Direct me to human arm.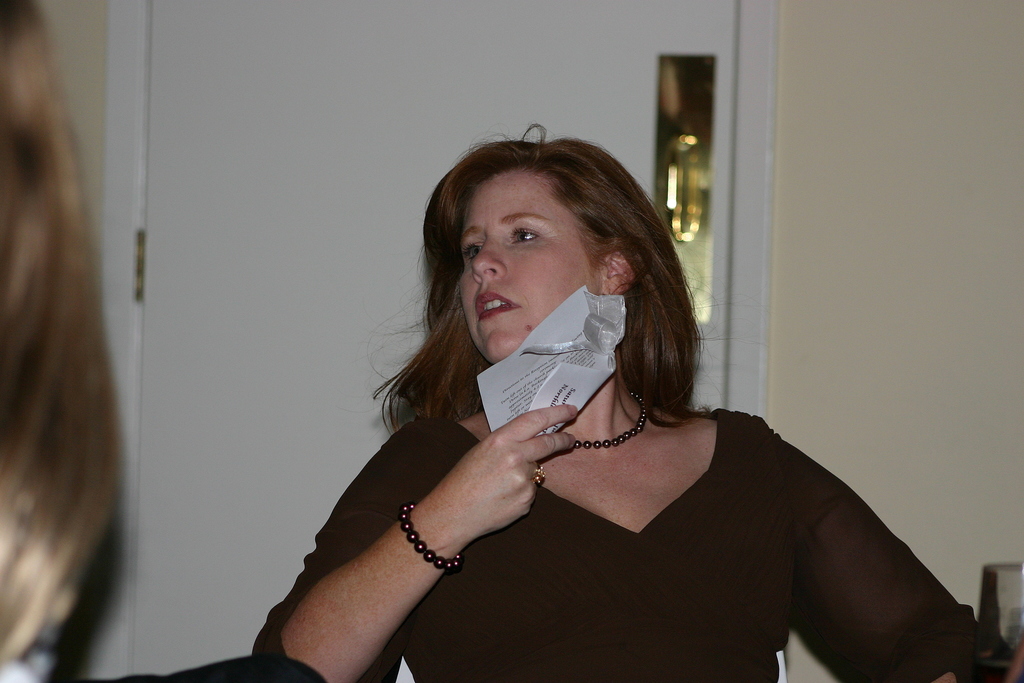
Direction: detection(228, 377, 582, 679).
